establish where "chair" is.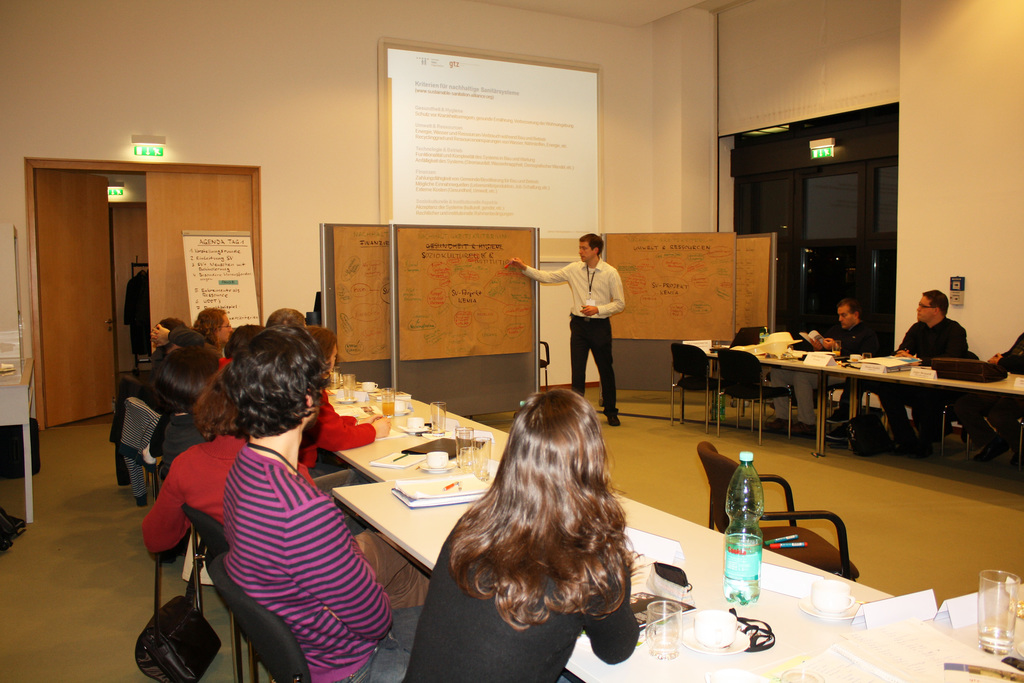
Established at (left=717, top=349, right=796, bottom=442).
